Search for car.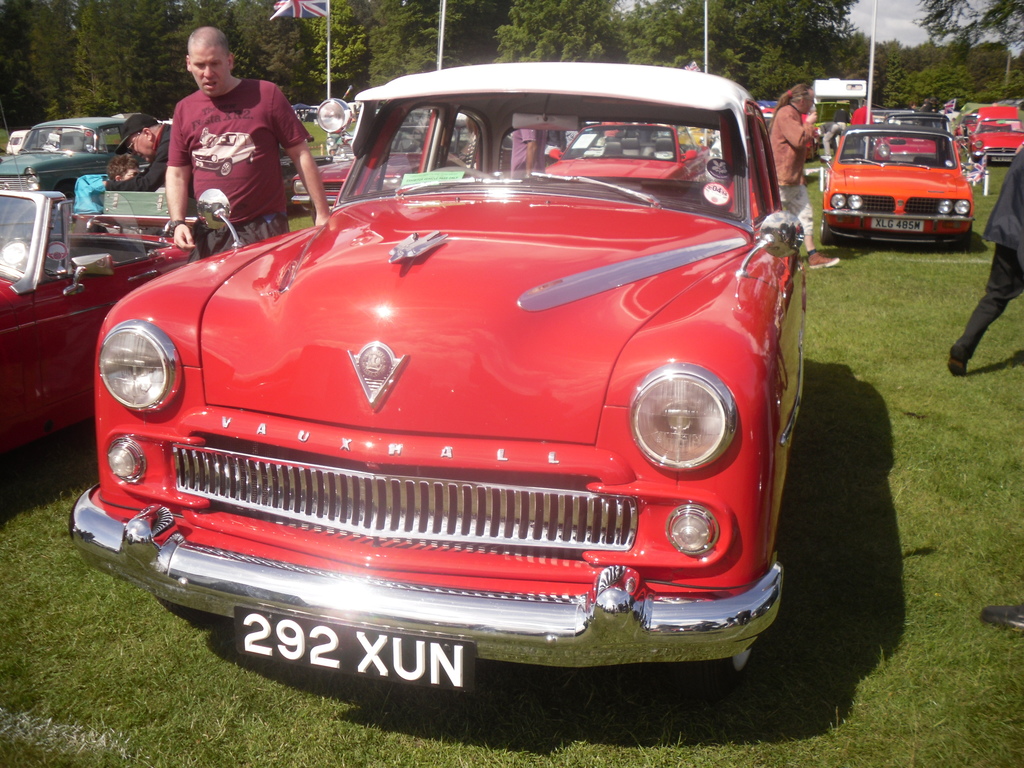
Found at {"x1": 5, "y1": 107, "x2": 144, "y2": 196}.
